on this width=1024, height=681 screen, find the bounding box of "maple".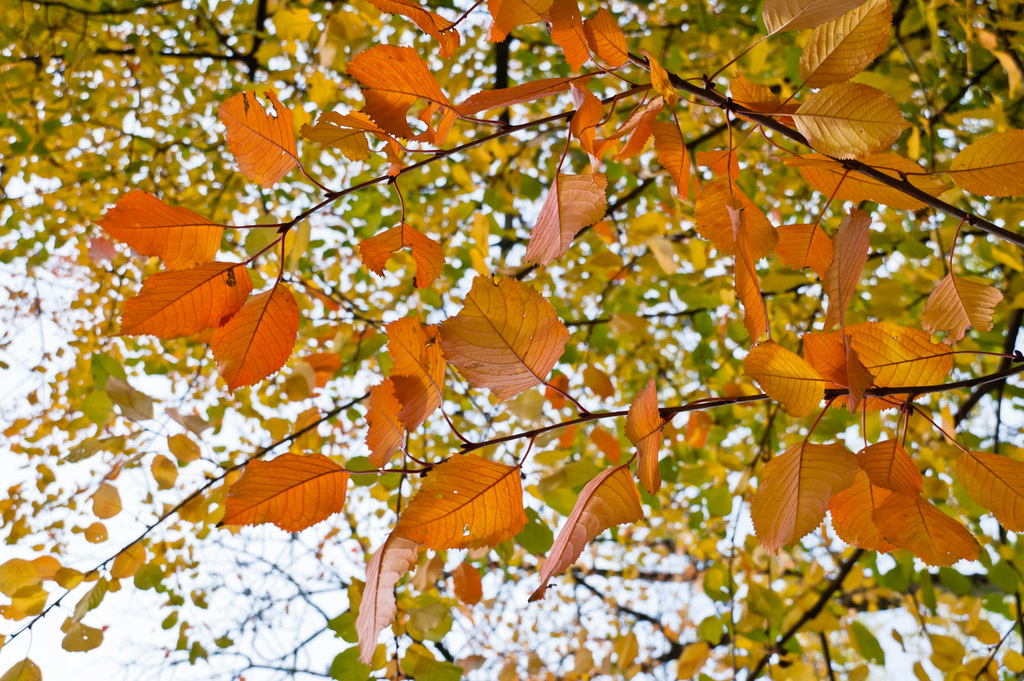
Bounding box: <bbox>1, 0, 1022, 680</bbox>.
